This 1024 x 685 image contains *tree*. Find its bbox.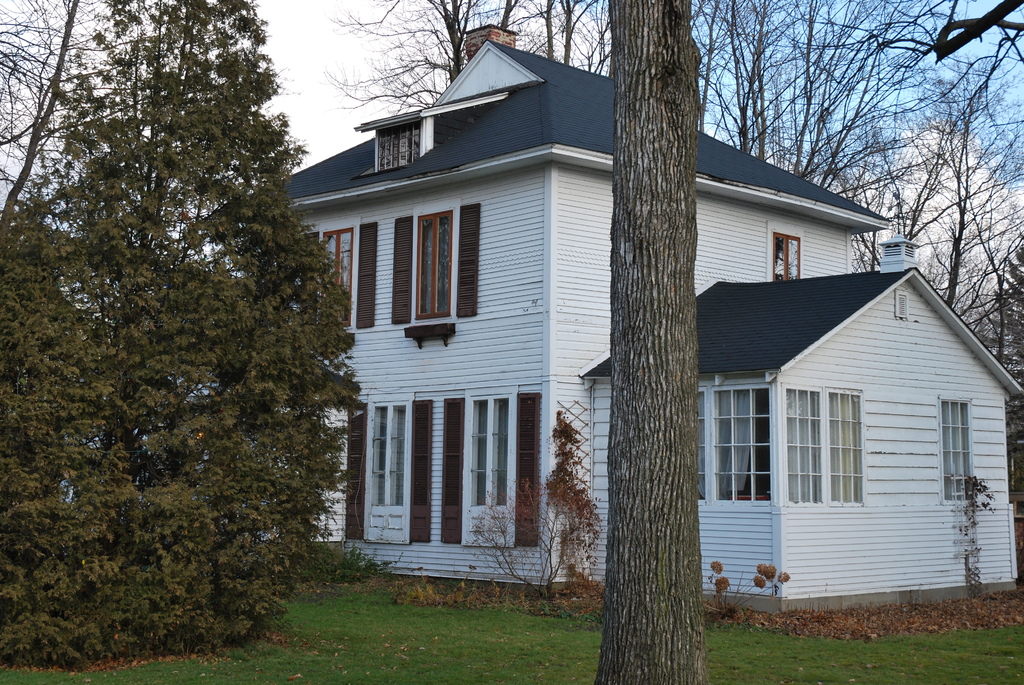
(x1=72, y1=0, x2=364, y2=661).
